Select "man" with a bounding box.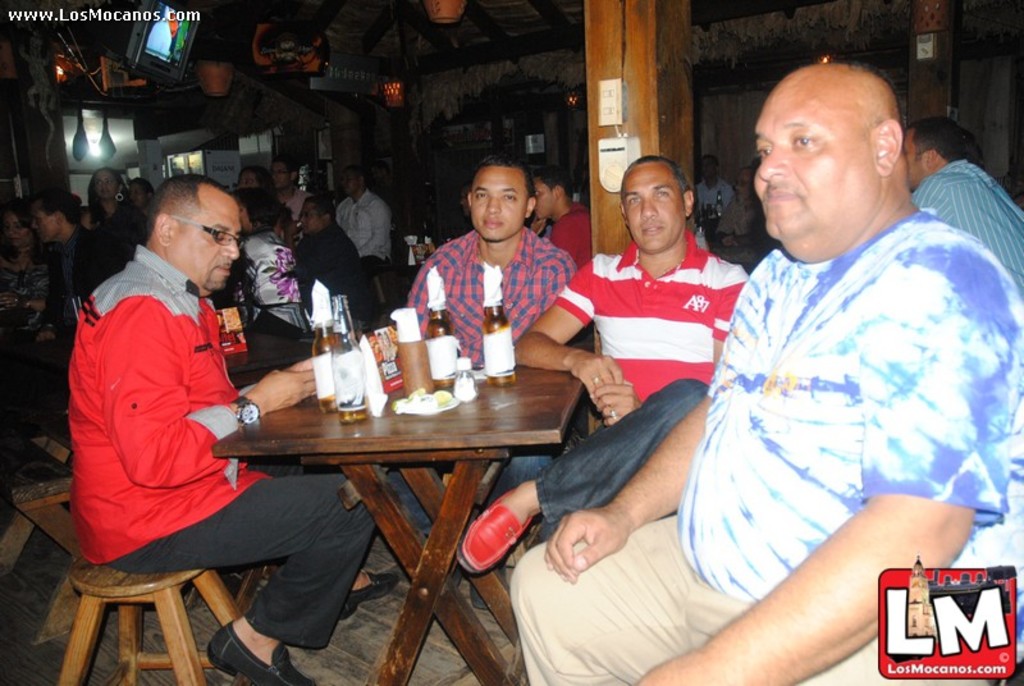
(left=512, top=61, right=1023, bottom=685).
